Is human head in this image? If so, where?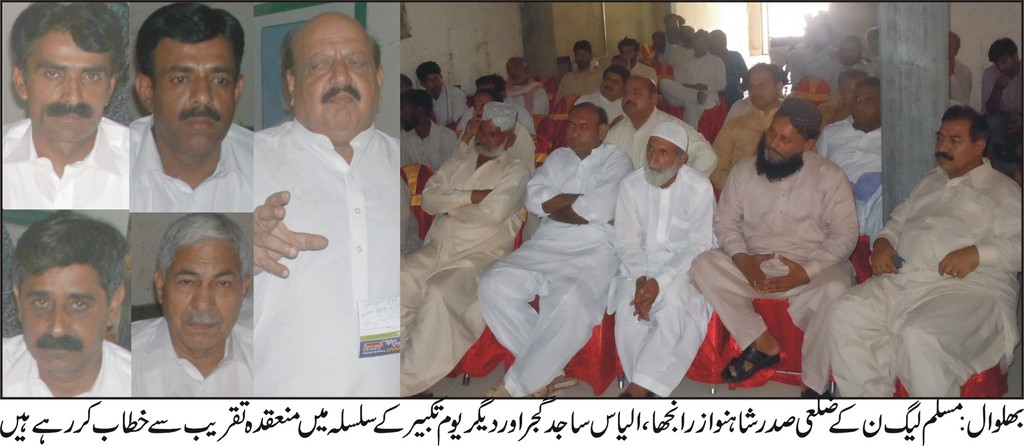
Yes, at left=467, top=97, right=516, bottom=163.
